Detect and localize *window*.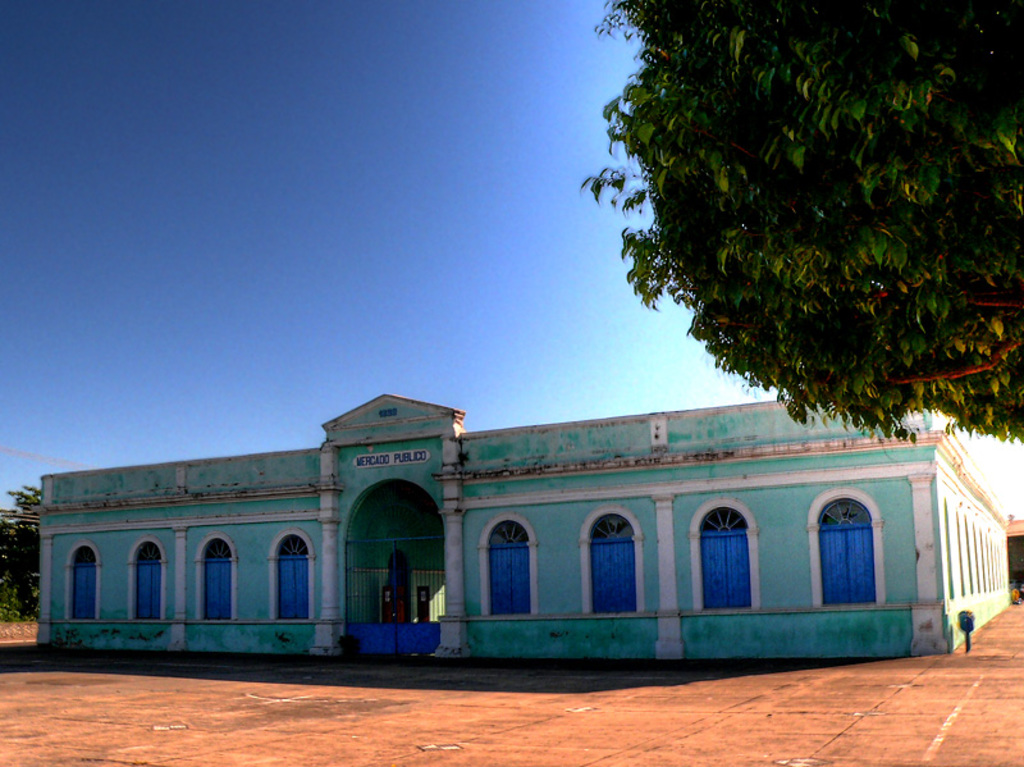
Localized at 808 488 884 613.
